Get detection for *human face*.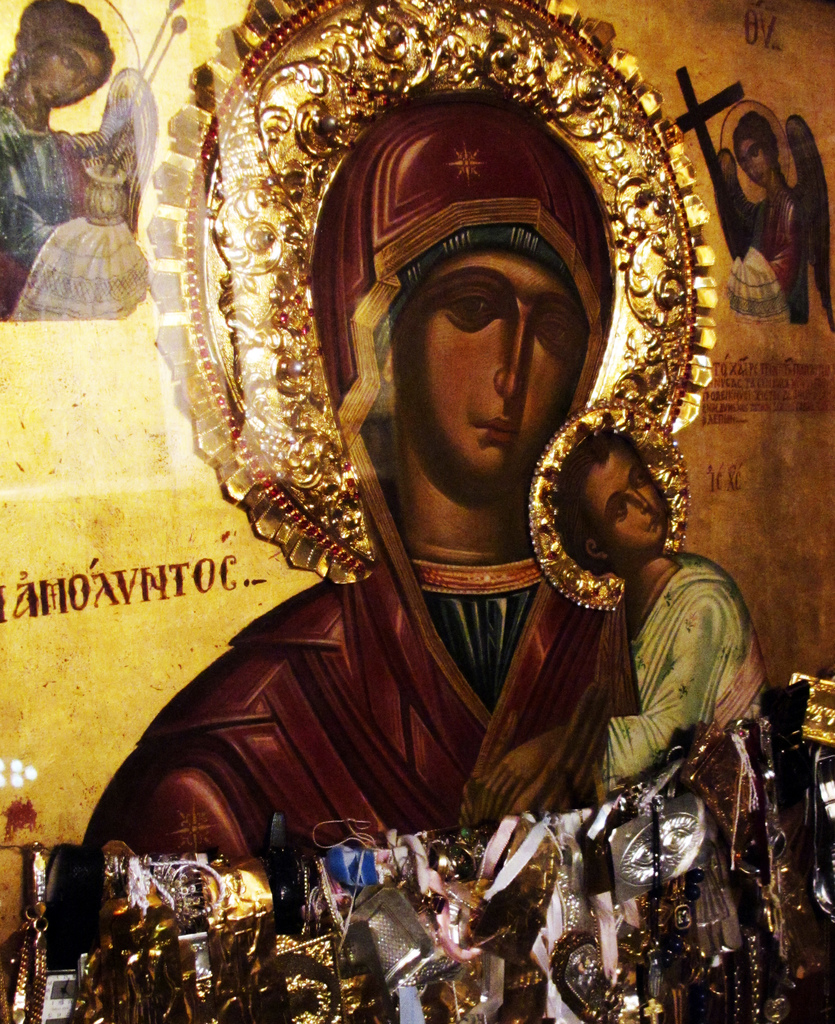
Detection: bbox=[390, 245, 590, 504].
